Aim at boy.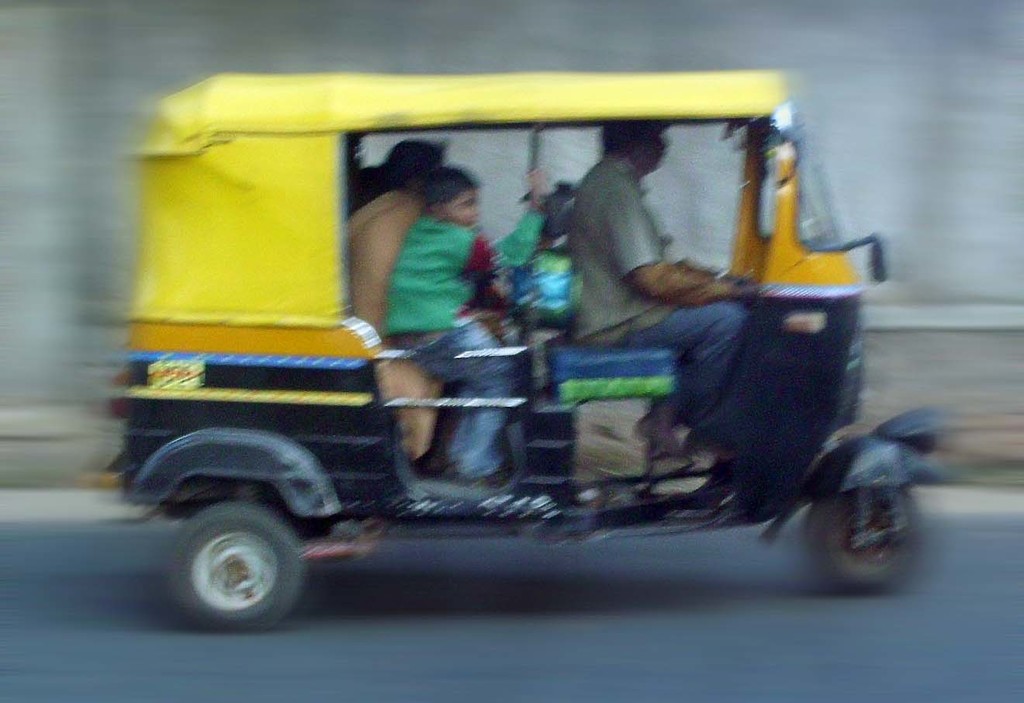
Aimed at {"x1": 385, "y1": 171, "x2": 550, "y2": 485}.
